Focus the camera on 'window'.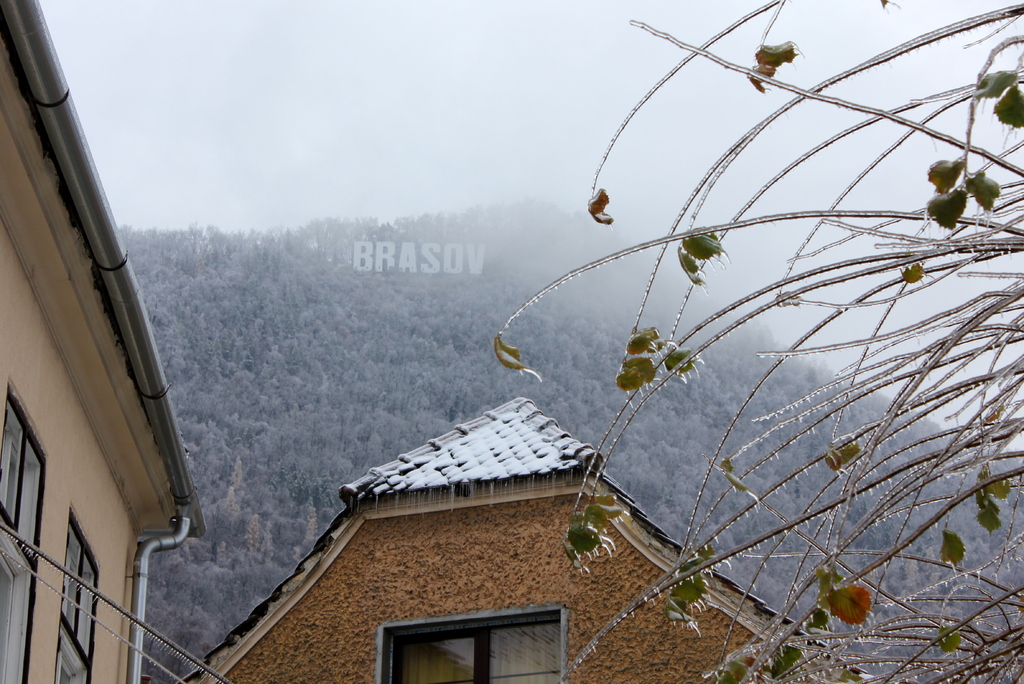
Focus region: pyautogui.locateOnScreen(0, 380, 49, 683).
